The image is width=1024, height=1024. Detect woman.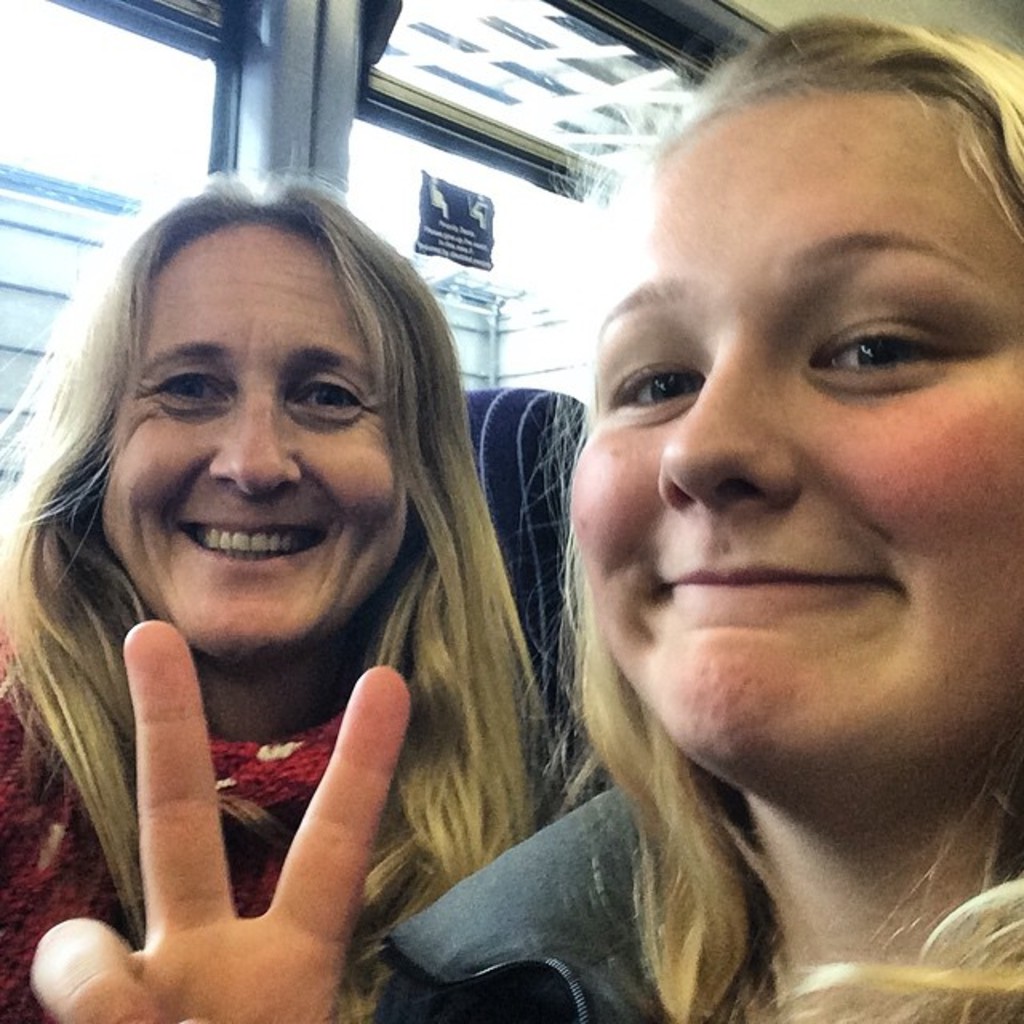
Detection: pyautogui.locateOnScreen(27, 16, 1022, 1022).
